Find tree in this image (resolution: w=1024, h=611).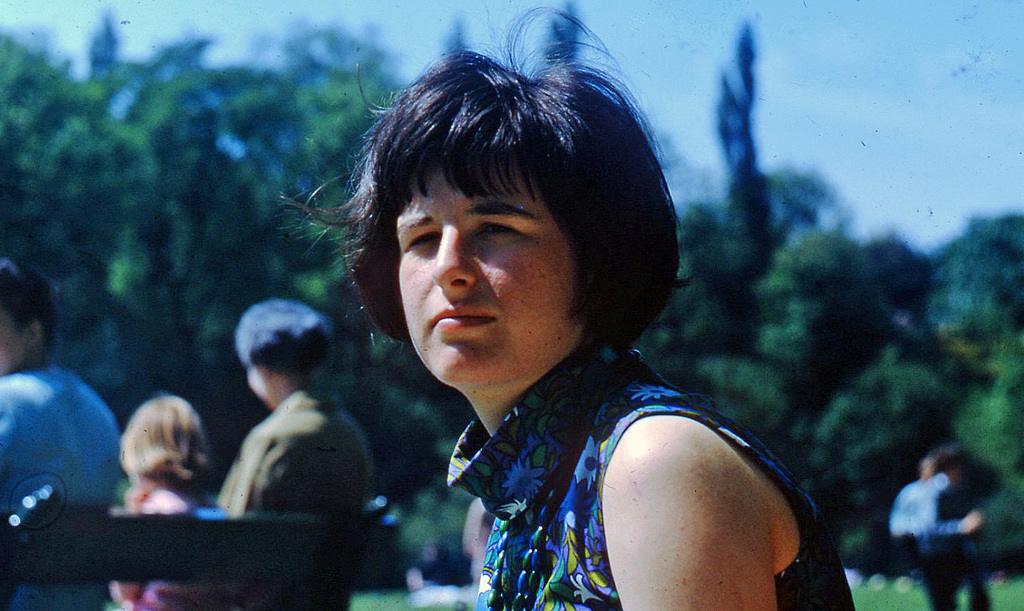
[left=920, top=212, right=1023, bottom=385].
